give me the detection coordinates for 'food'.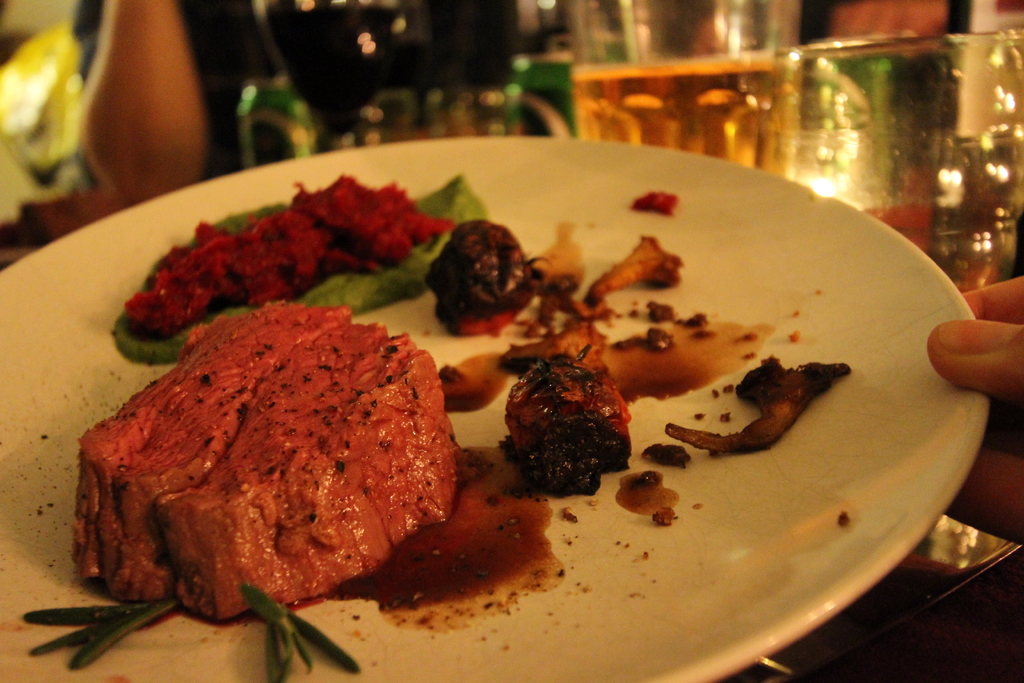
[412, 209, 548, 323].
